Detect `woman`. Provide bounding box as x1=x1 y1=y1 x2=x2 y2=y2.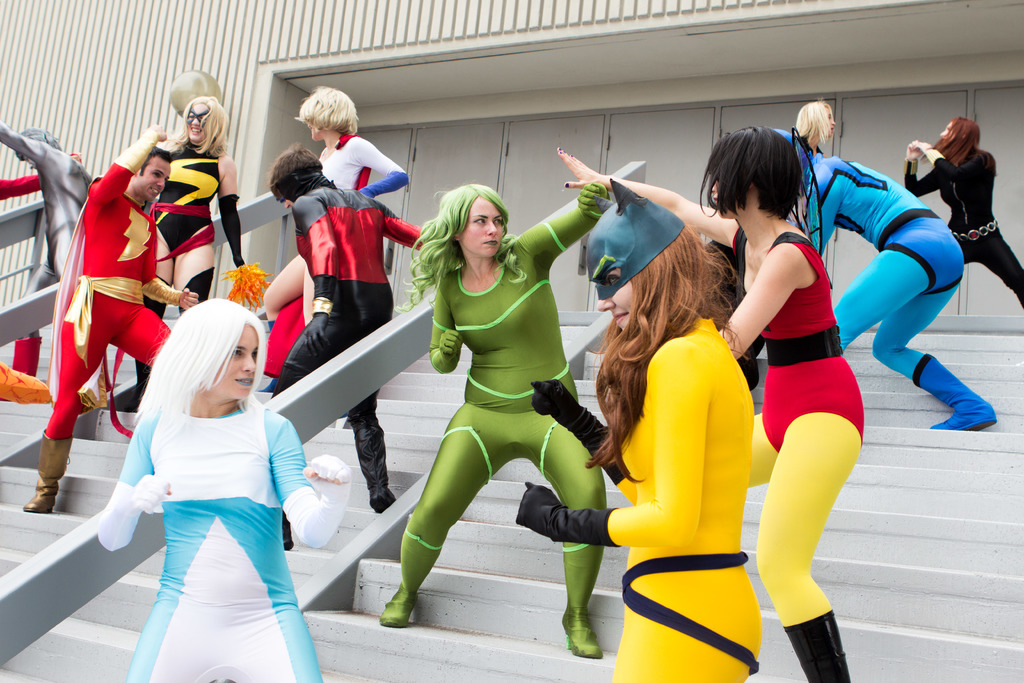
x1=94 y1=299 x2=350 y2=682.
